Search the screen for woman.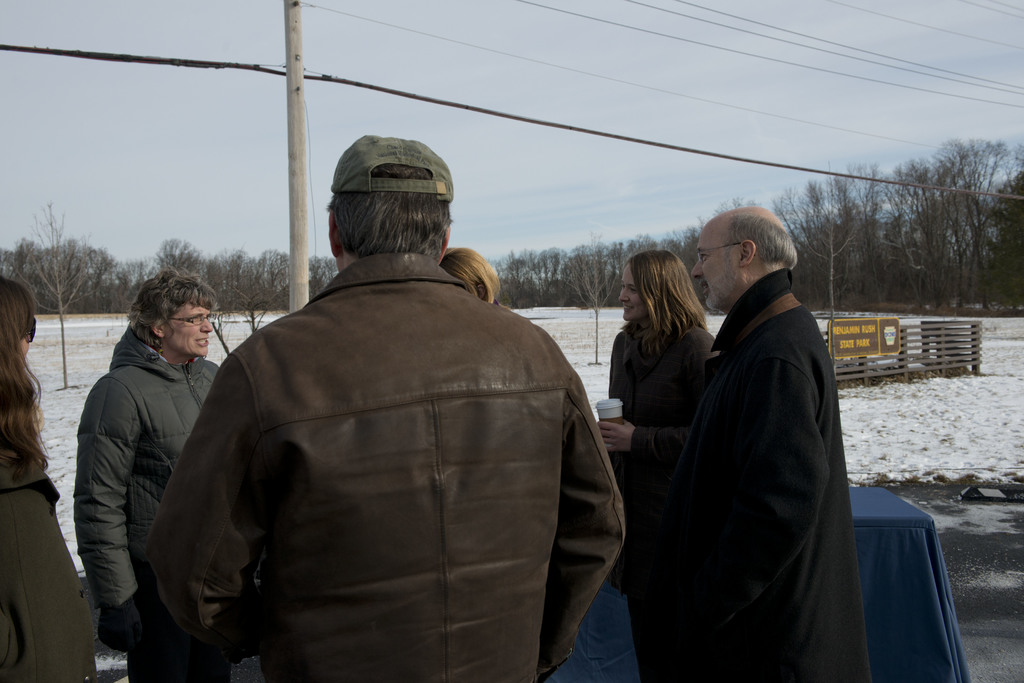
Found at {"left": 595, "top": 251, "right": 717, "bottom": 682}.
